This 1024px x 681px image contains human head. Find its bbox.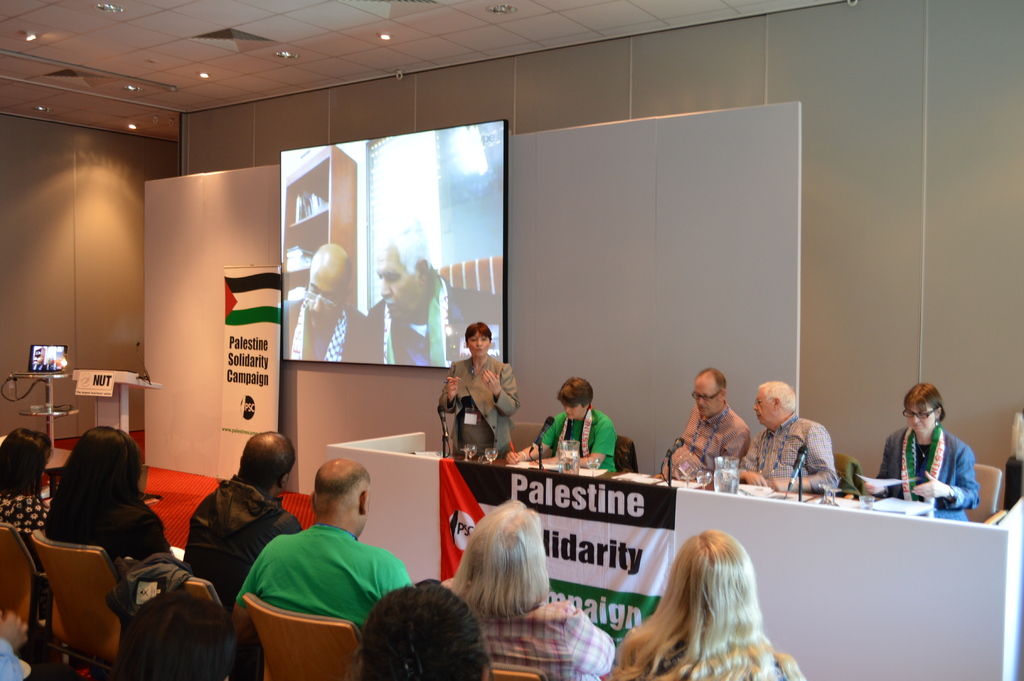
[691,366,731,418].
